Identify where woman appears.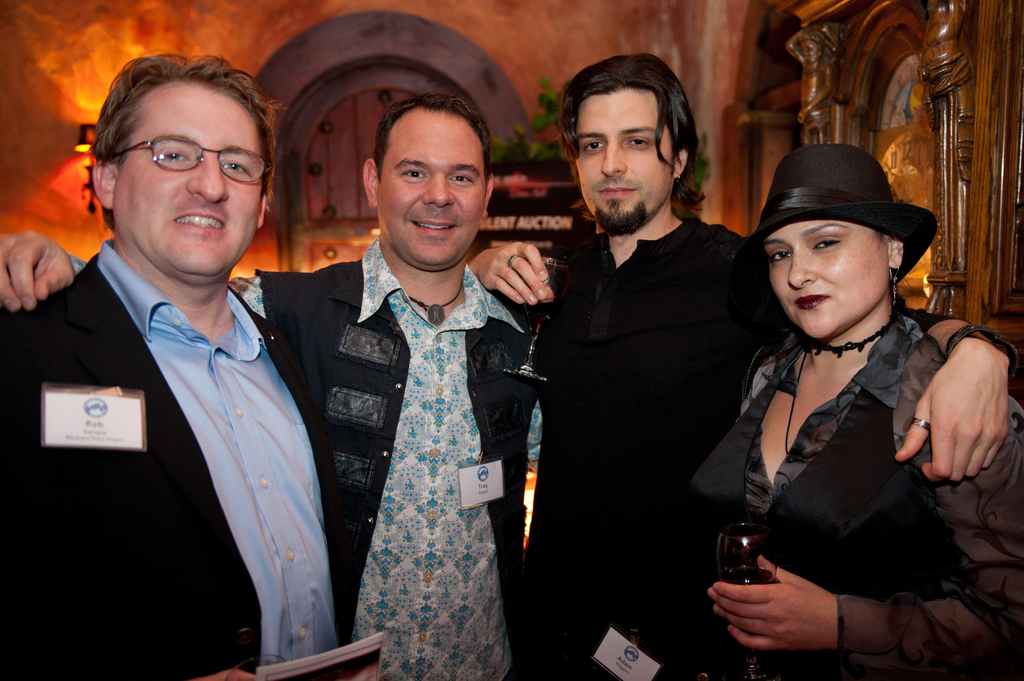
Appears at bbox=(698, 143, 984, 680).
